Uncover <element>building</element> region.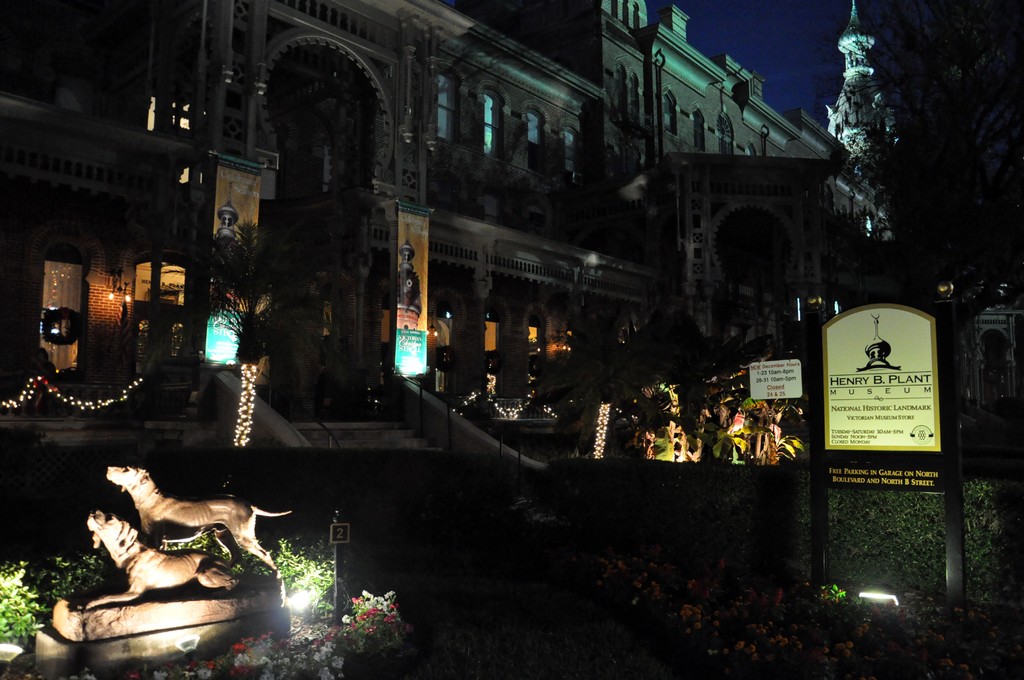
Uncovered: <bbox>0, 0, 648, 463</bbox>.
